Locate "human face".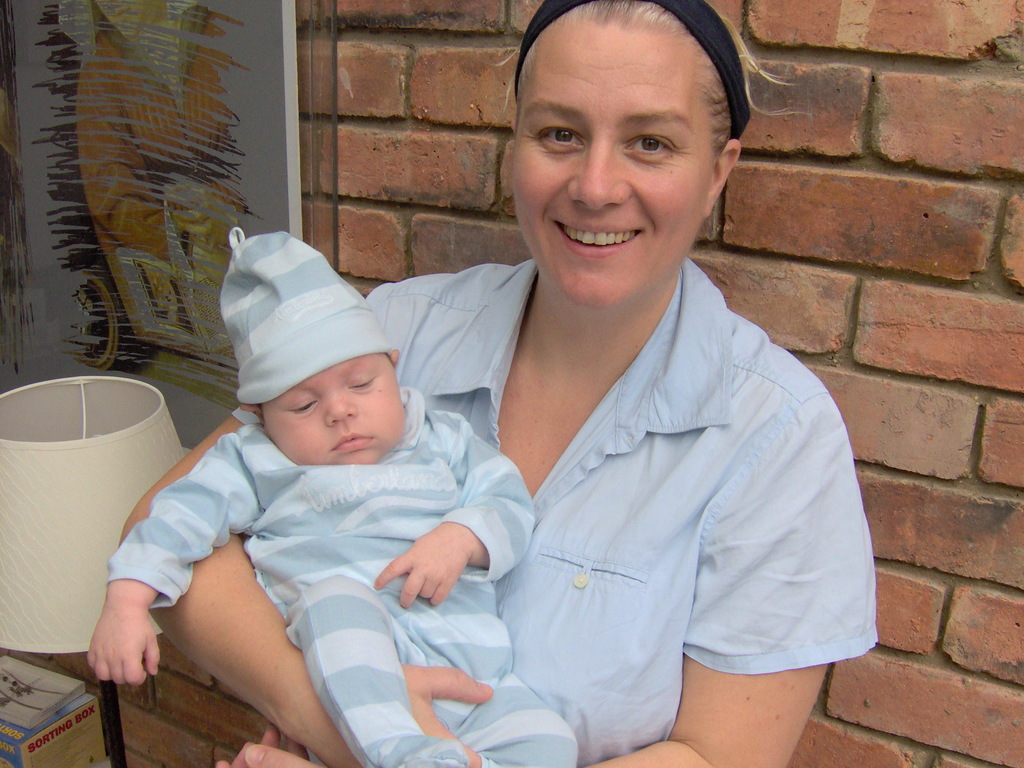
Bounding box: BBox(507, 26, 714, 306).
